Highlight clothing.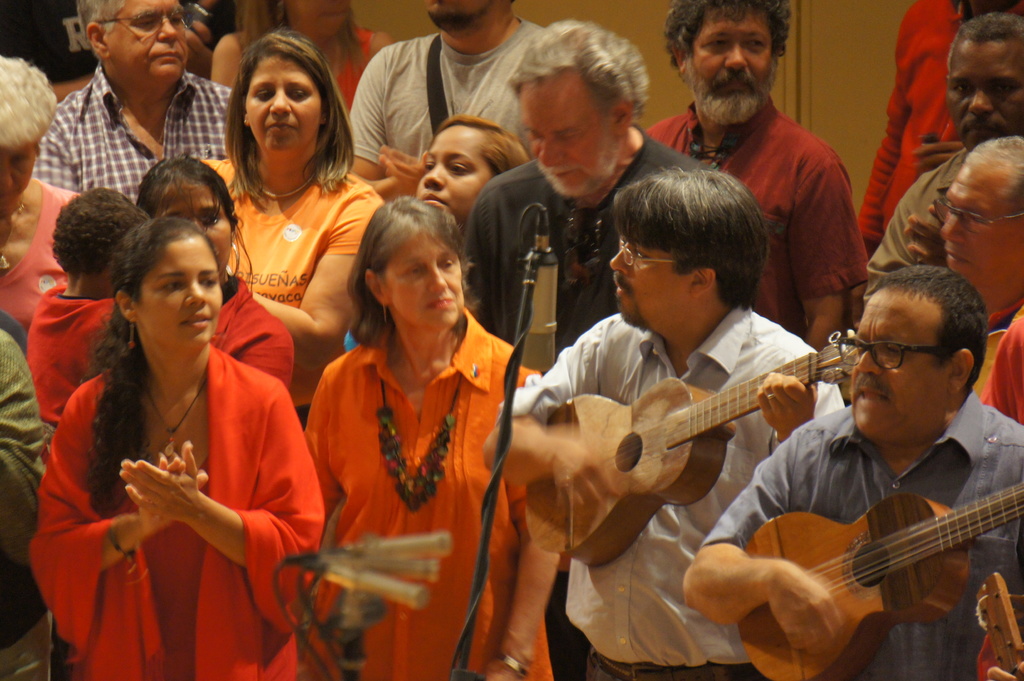
Highlighted region: box=[867, 147, 965, 310].
